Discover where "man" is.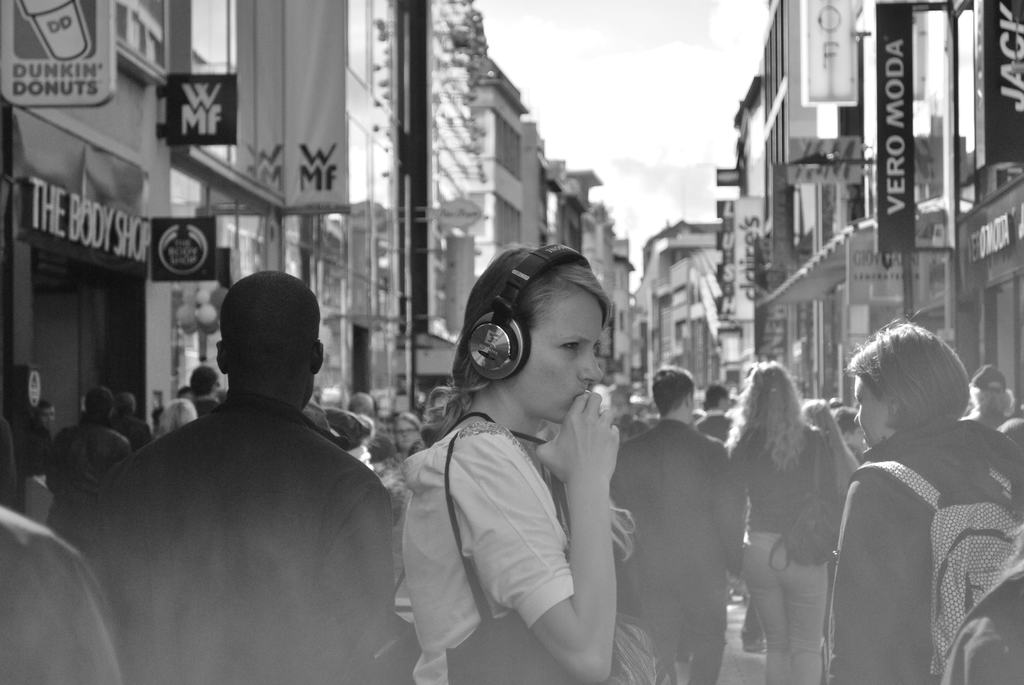
Discovered at region(609, 363, 746, 684).
